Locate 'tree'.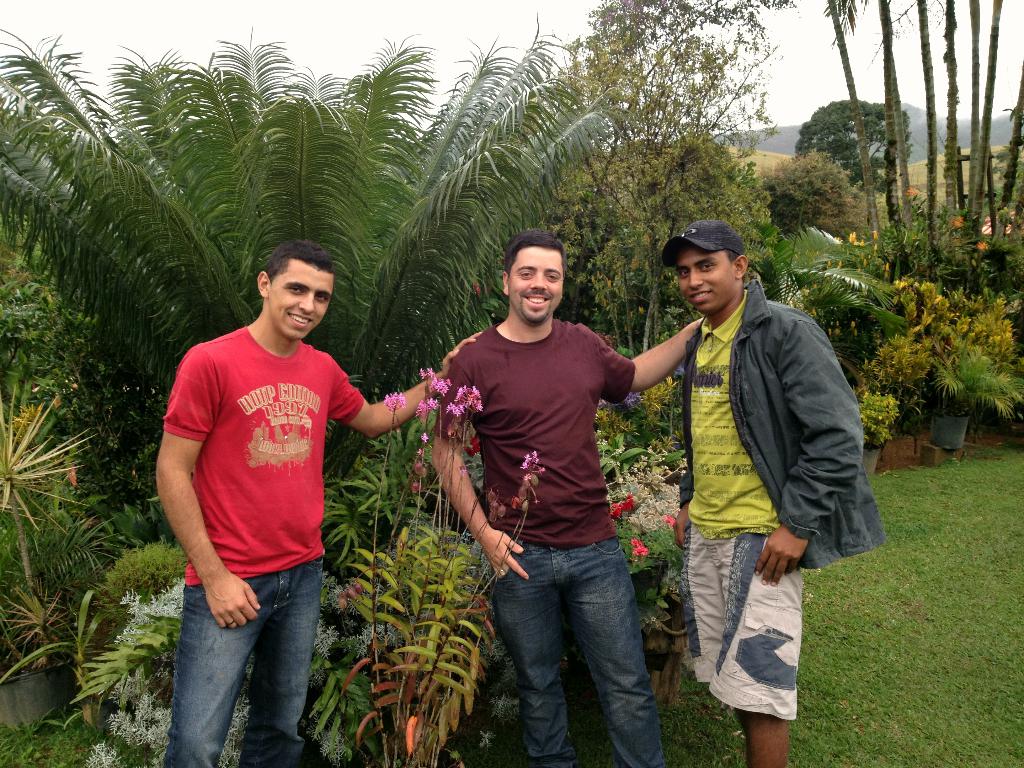
Bounding box: pyautogui.locateOnScreen(0, 0, 730, 653).
